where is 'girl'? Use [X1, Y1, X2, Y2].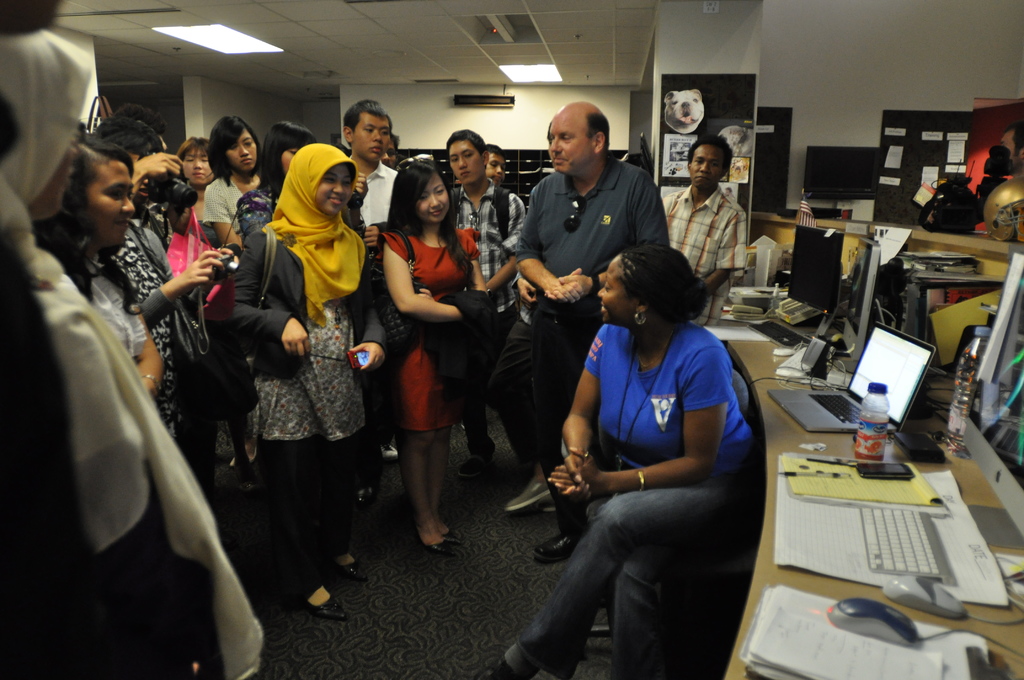
[235, 123, 308, 234].
